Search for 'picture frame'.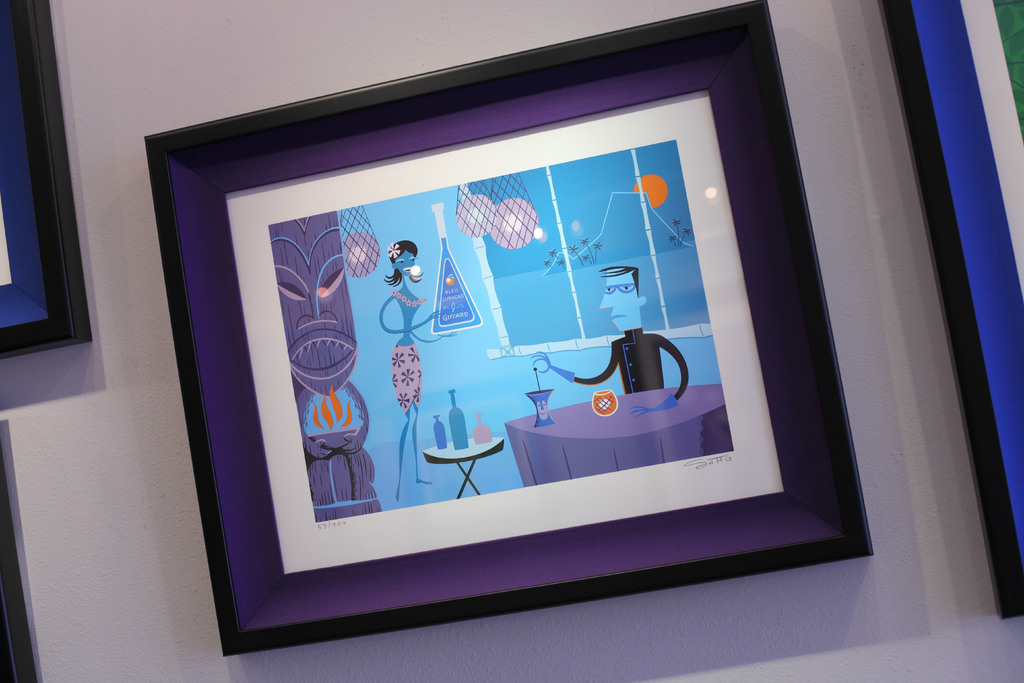
Found at bbox=(0, 0, 94, 365).
